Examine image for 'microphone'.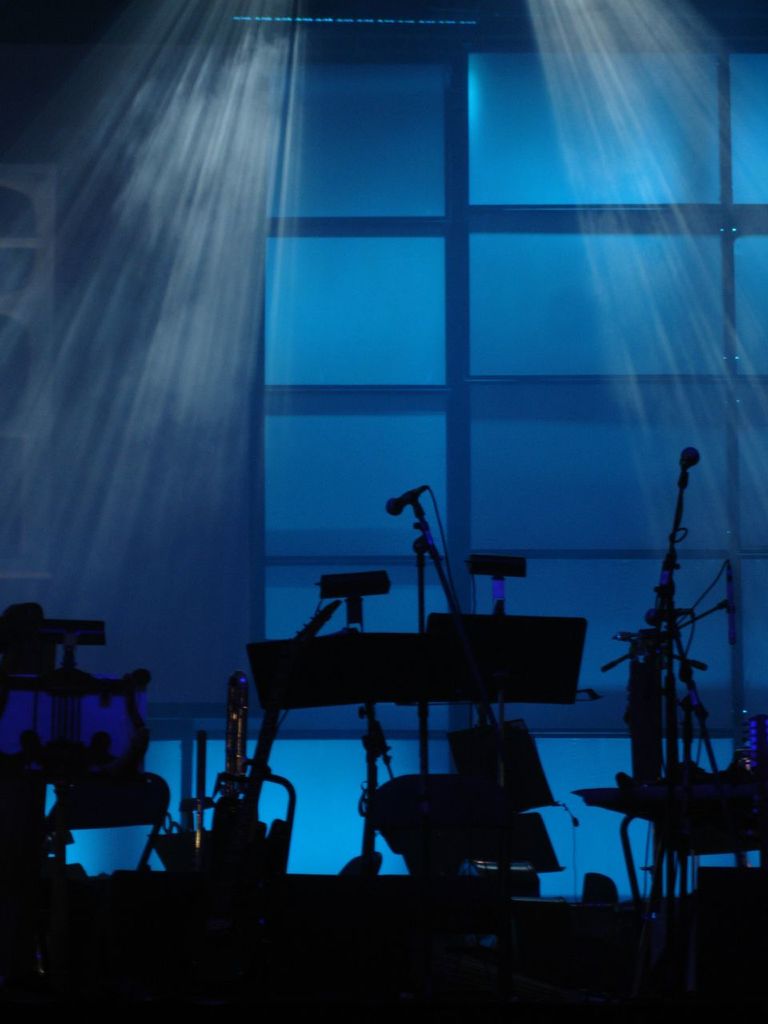
Examination result: (681,450,700,469).
